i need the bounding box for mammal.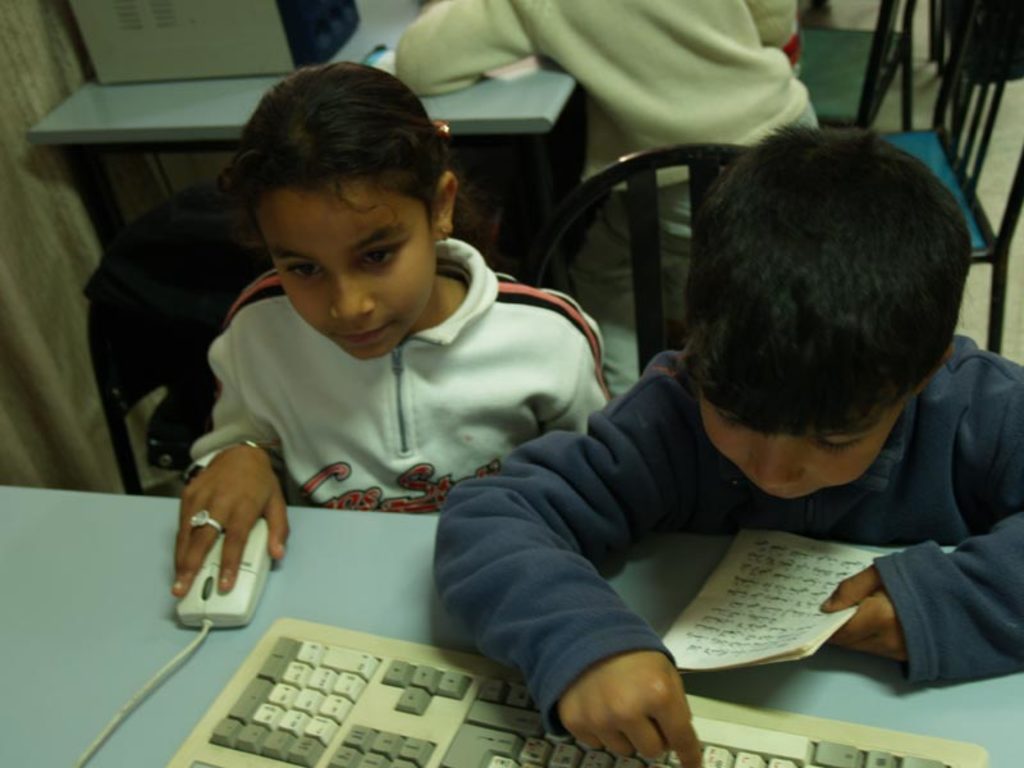
Here it is: region(168, 60, 604, 598).
